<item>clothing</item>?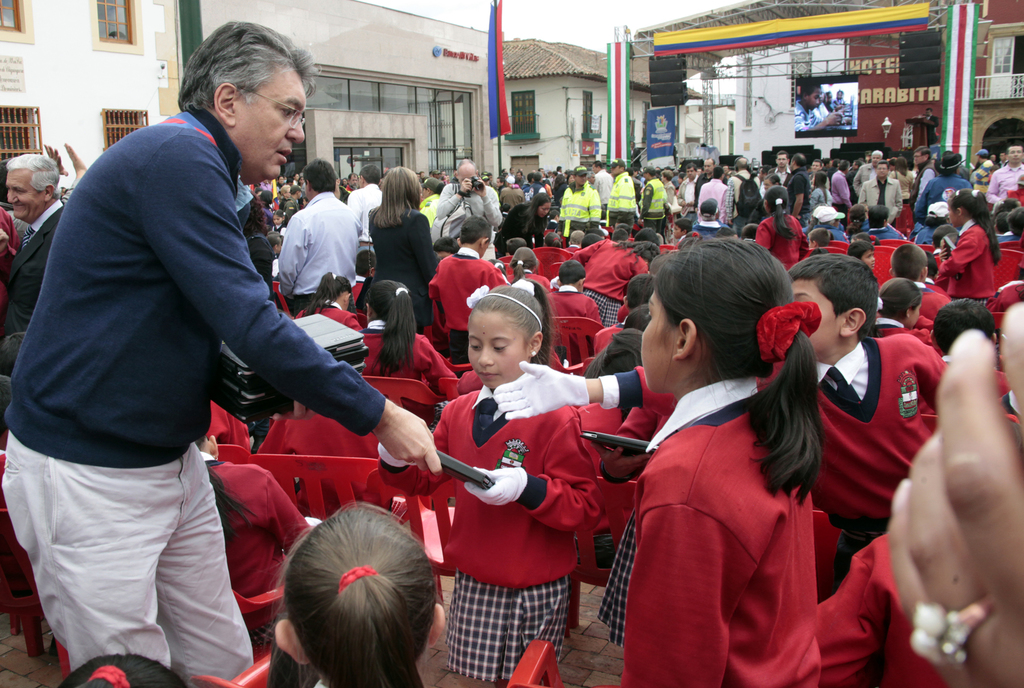
676, 233, 687, 249
